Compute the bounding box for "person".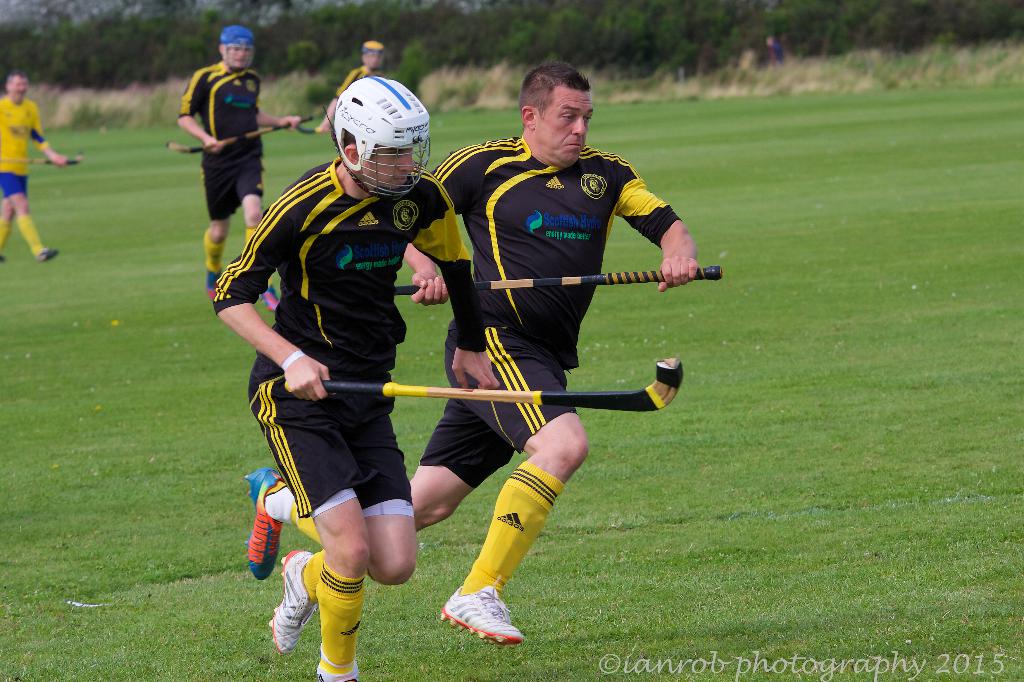
[328, 14, 413, 164].
